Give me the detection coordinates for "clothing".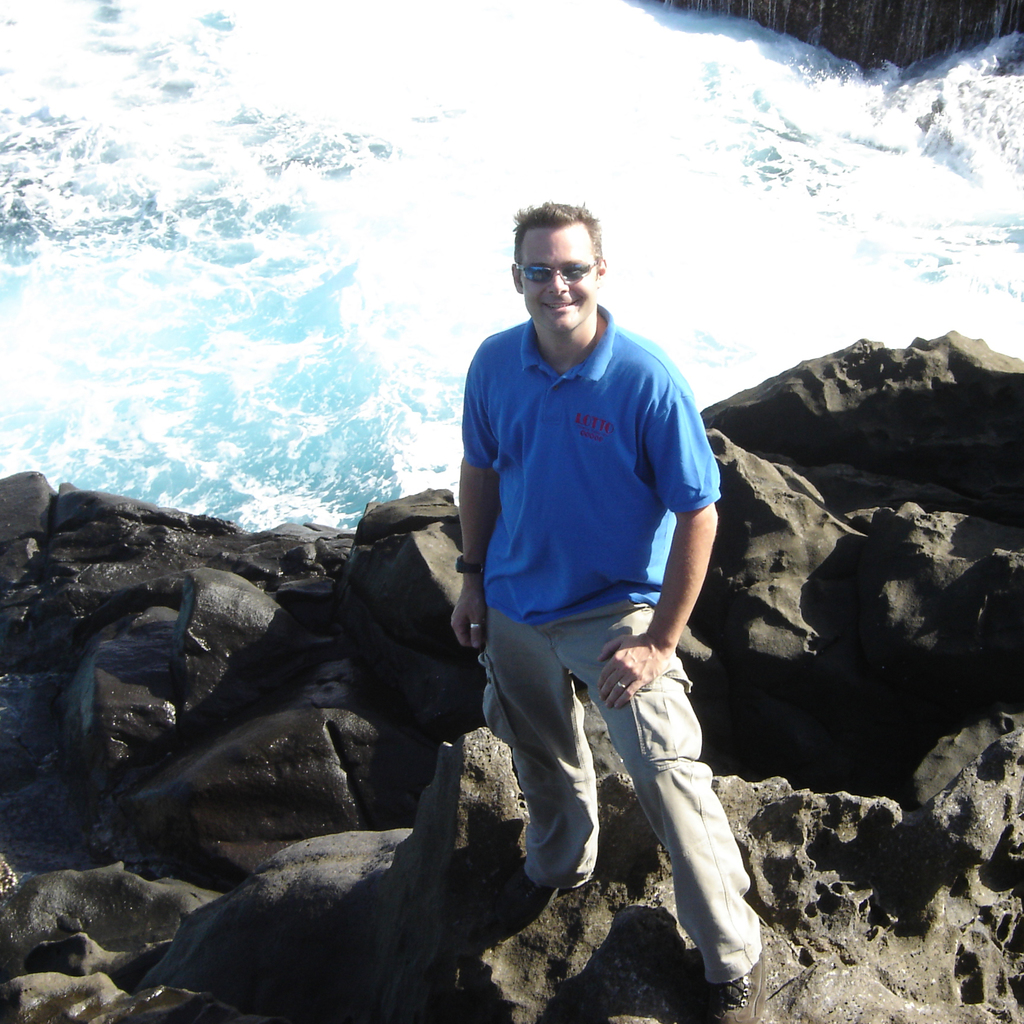
pyautogui.locateOnScreen(452, 261, 719, 868).
